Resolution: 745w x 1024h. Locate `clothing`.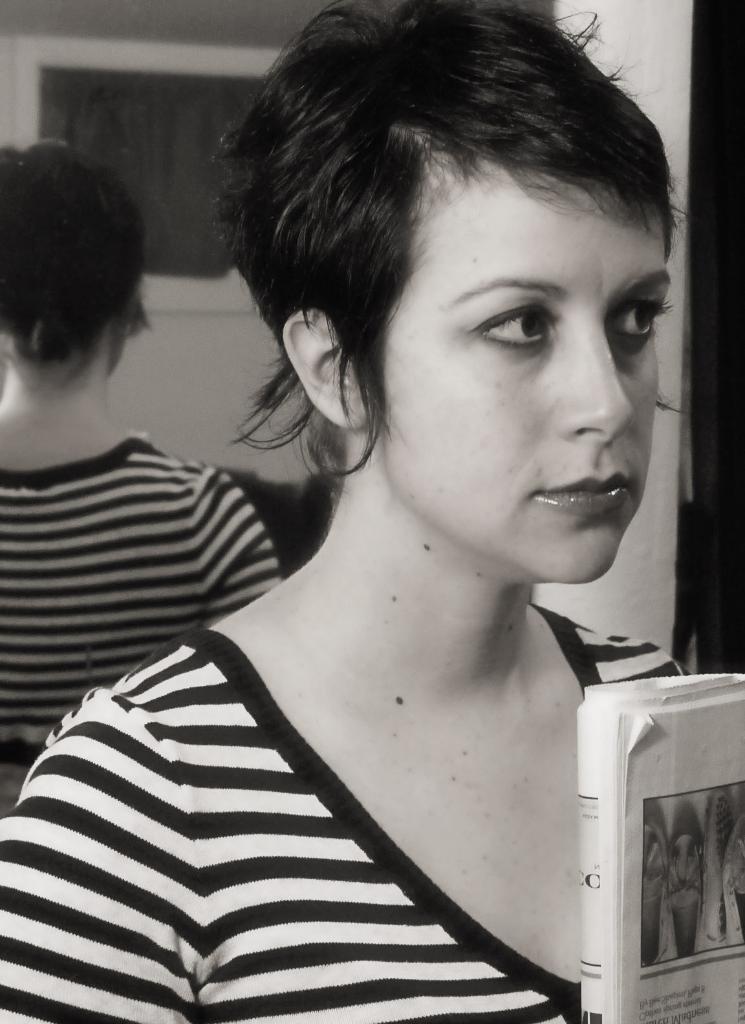
x1=0 y1=597 x2=691 y2=1023.
